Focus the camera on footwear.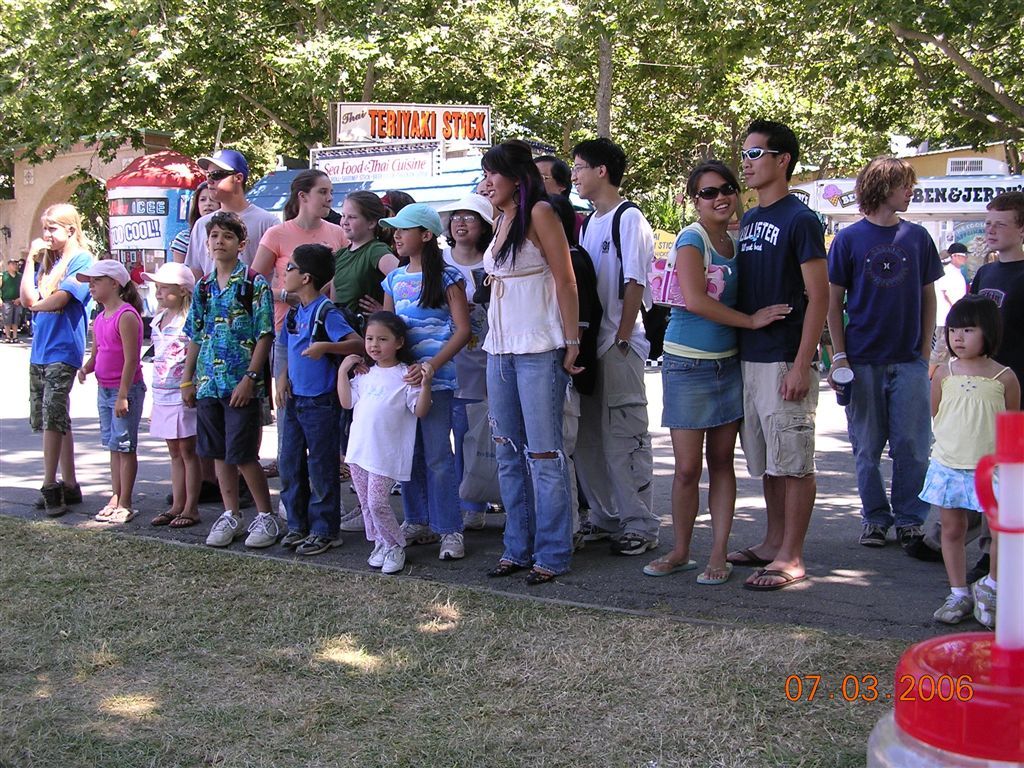
Focus region: <region>730, 546, 774, 565</region>.
